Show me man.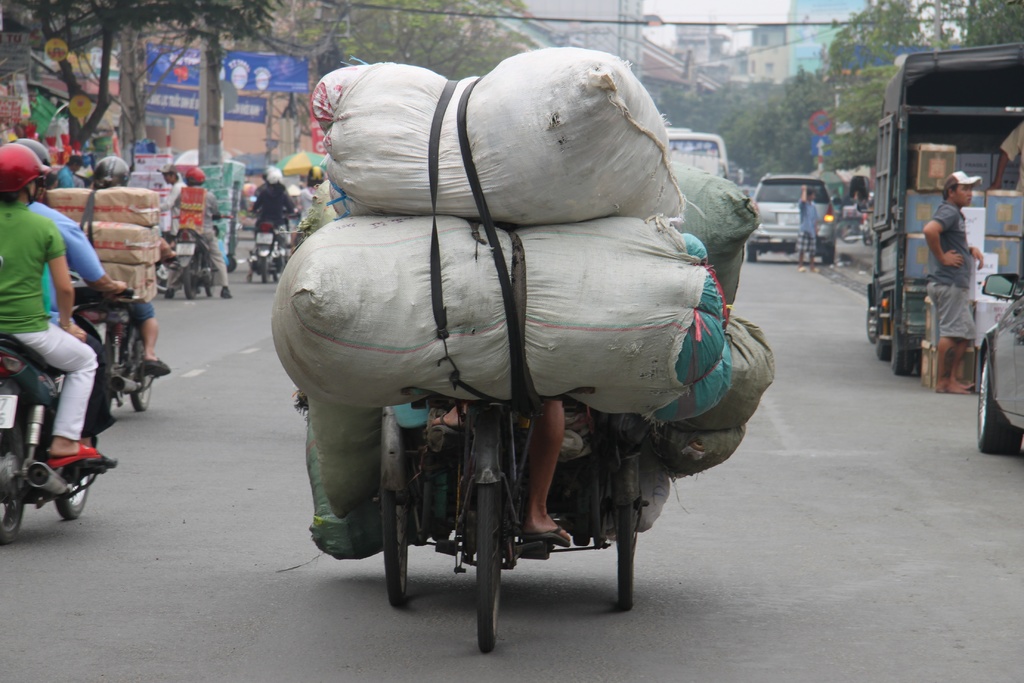
man is here: detection(150, 160, 183, 260).
